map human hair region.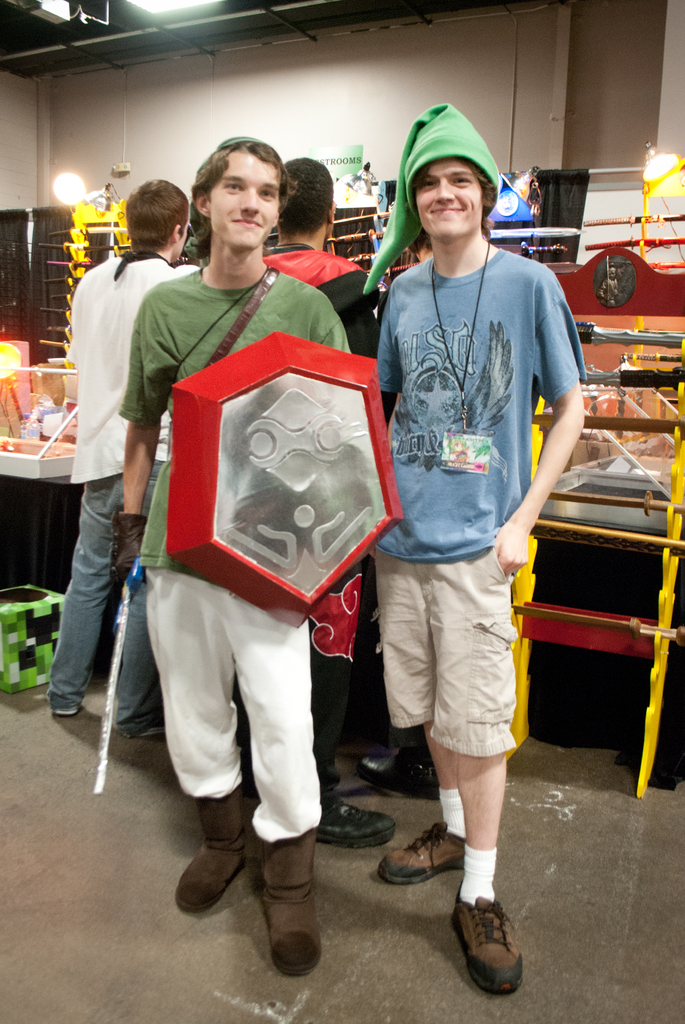
Mapped to <box>183,125,302,260</box>.
